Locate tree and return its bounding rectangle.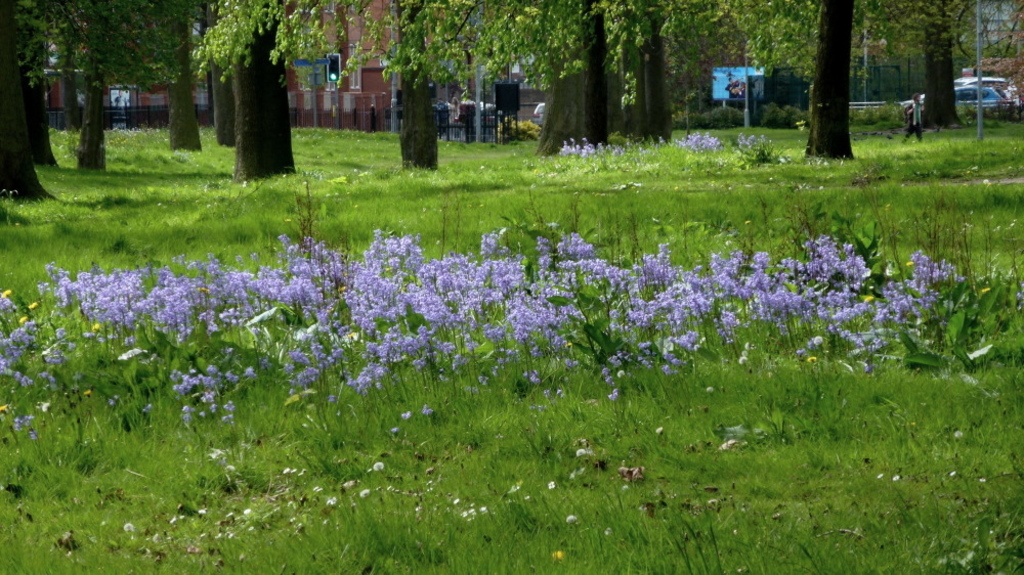
bbox=(13, 0, 56, 161).
